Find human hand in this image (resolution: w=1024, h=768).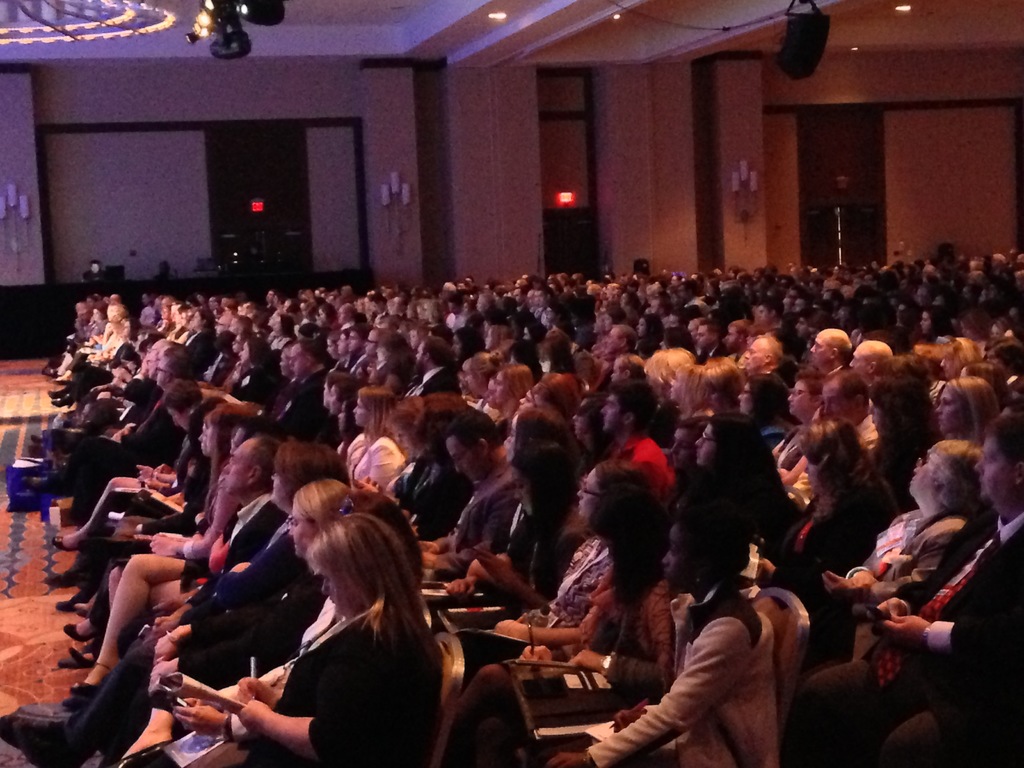
<region>546, 745, 583, 767</region>.
